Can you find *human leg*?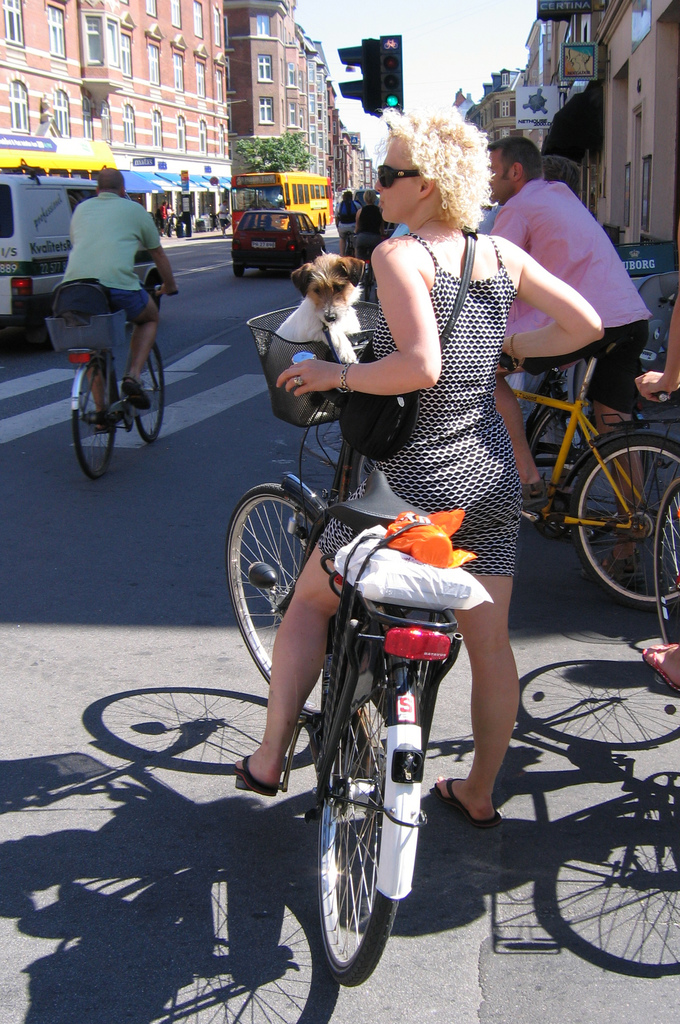
Yes, bounding box: 225/452/474/796.
